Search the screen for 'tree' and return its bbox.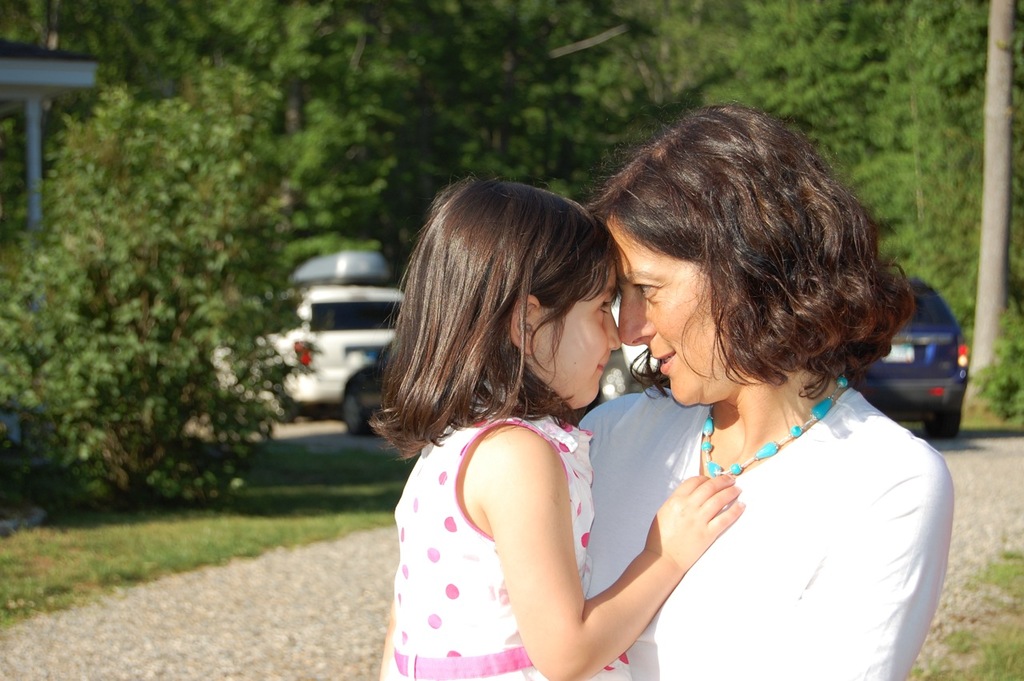
Found: pyautogui.locateOnScreen(0, 66, 302, 498).
